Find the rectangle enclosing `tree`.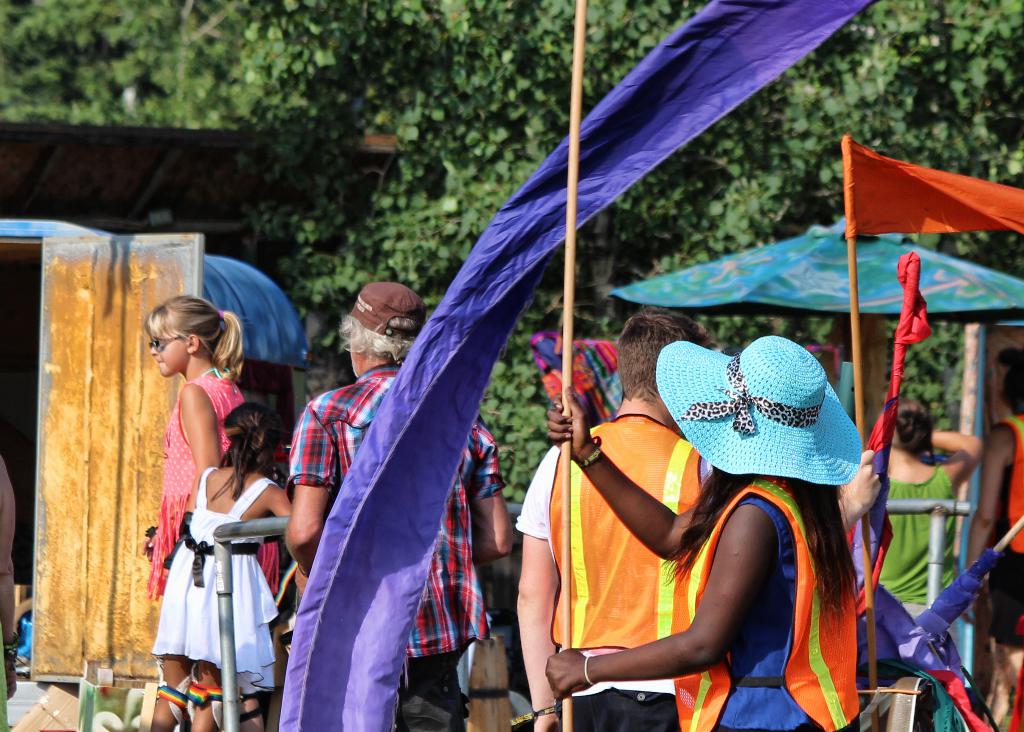
(x1=0, y1=0, x2=248, y2=135).
